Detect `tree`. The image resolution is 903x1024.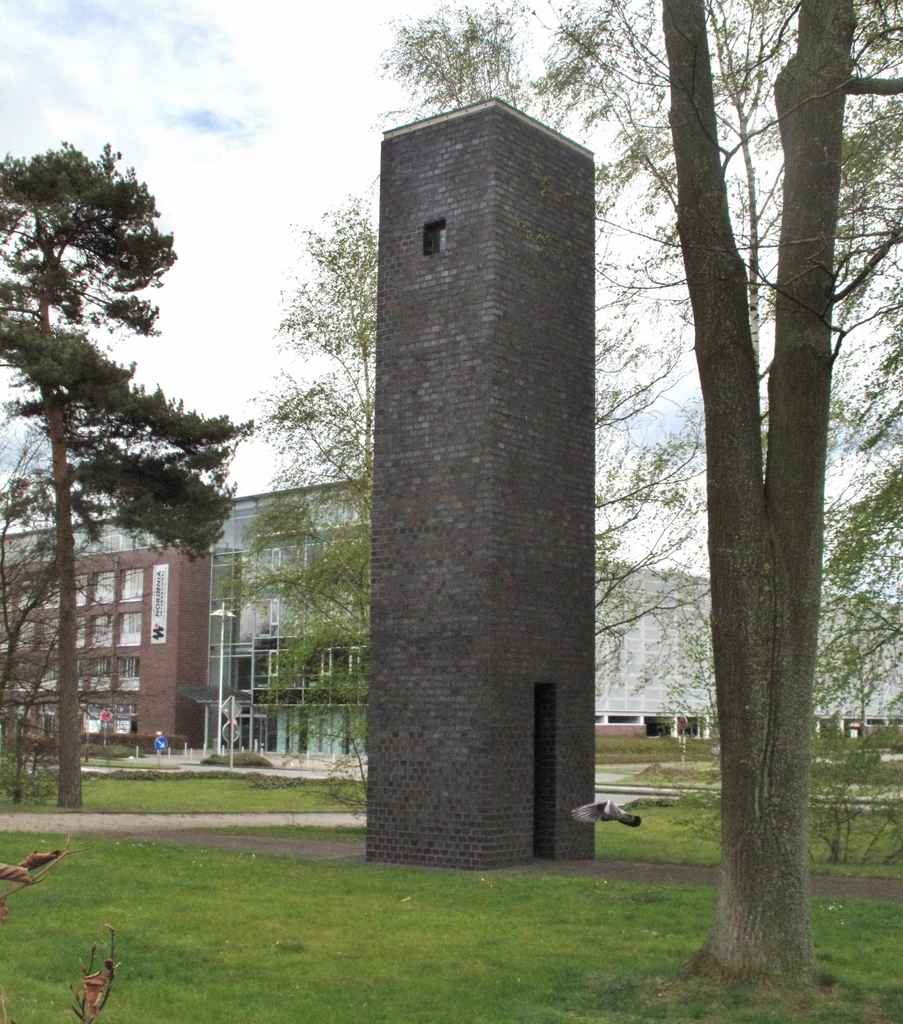
<box>15,125,257,748</box>.
